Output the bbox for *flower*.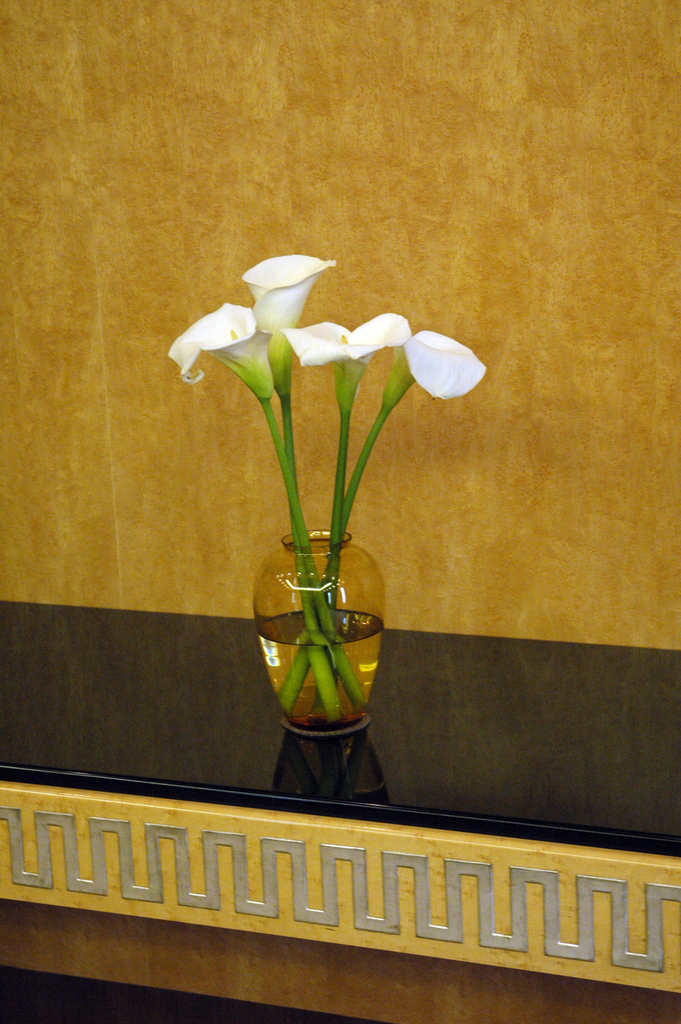
pyautogui.locateOnScreen(282, 303, 420, 385).
